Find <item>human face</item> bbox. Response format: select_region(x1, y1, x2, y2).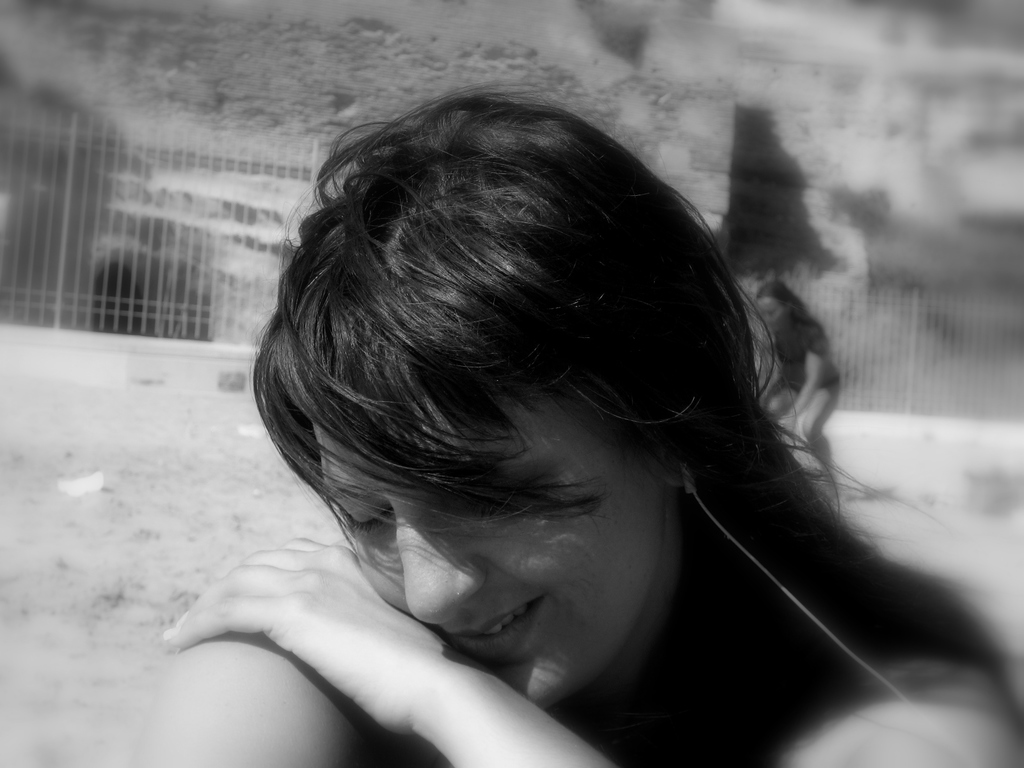
select_region(758, 299, 785, 333).
